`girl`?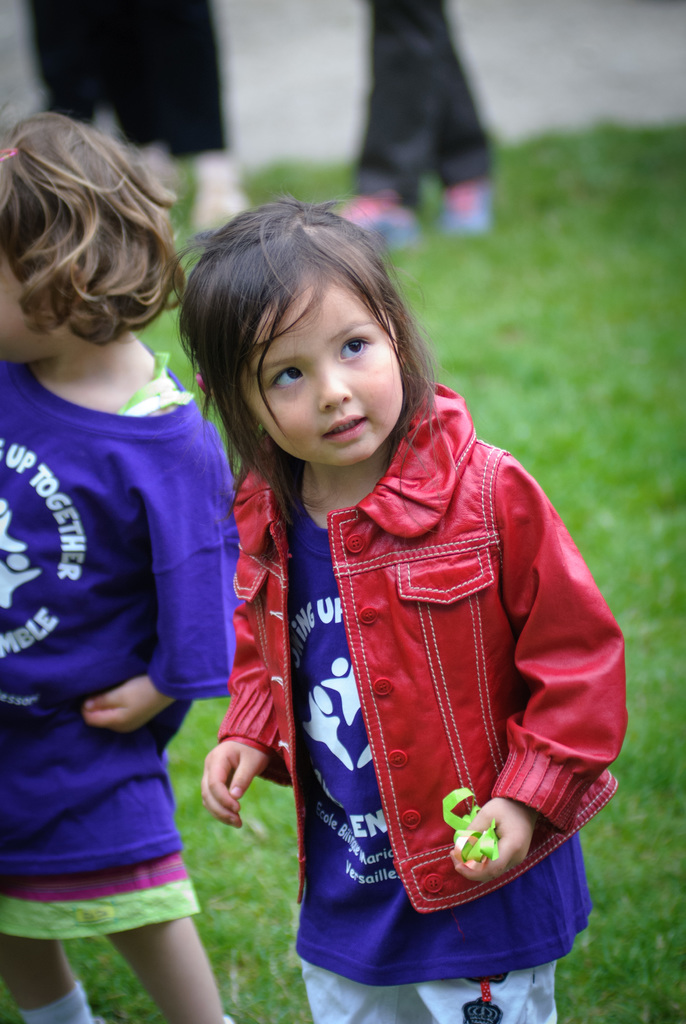
(163,200,624,1023)
